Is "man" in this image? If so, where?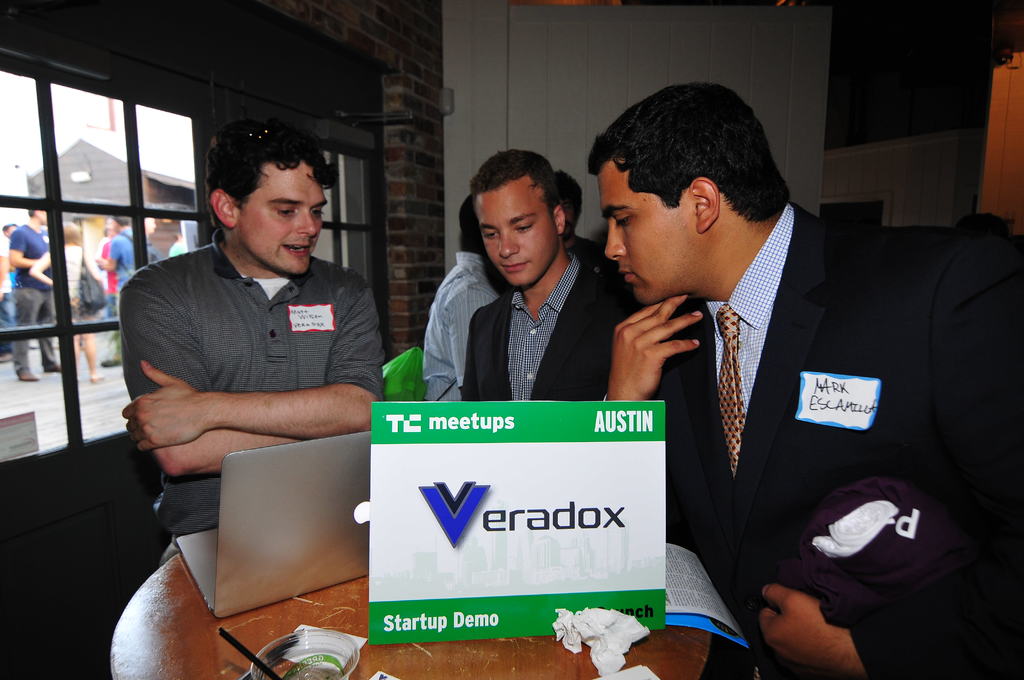
Yes, at <box>5,210,71,382</box>.
